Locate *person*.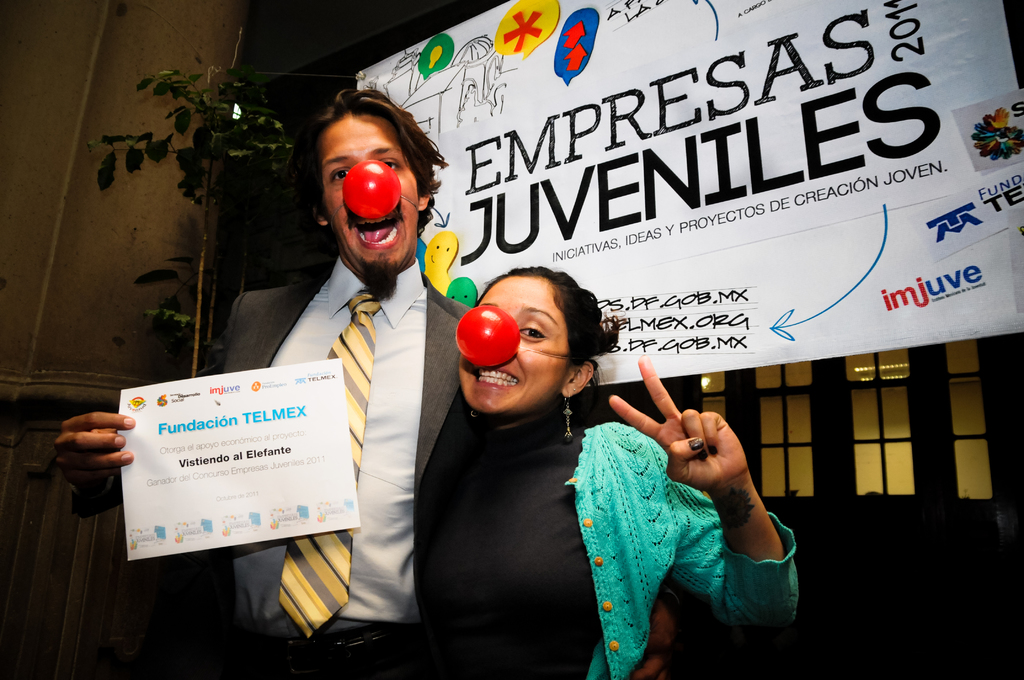
Bounding box: bbox=(416, 264, 801, 679).
